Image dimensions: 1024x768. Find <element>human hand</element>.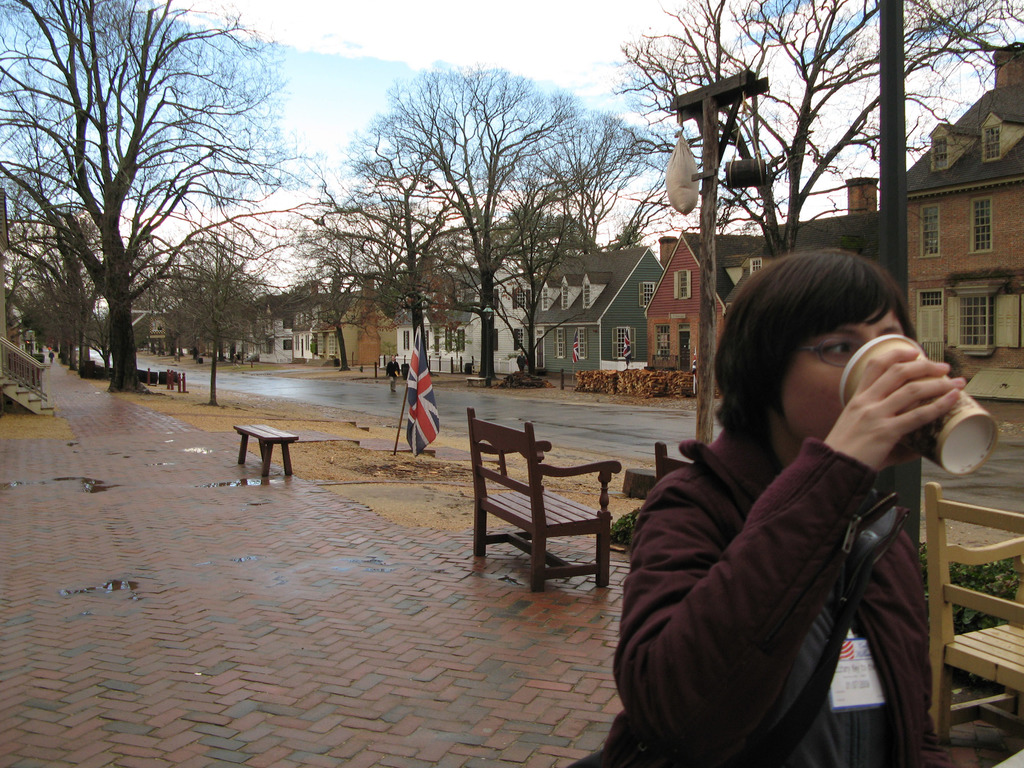
crop(816, 351, 991, 497).
